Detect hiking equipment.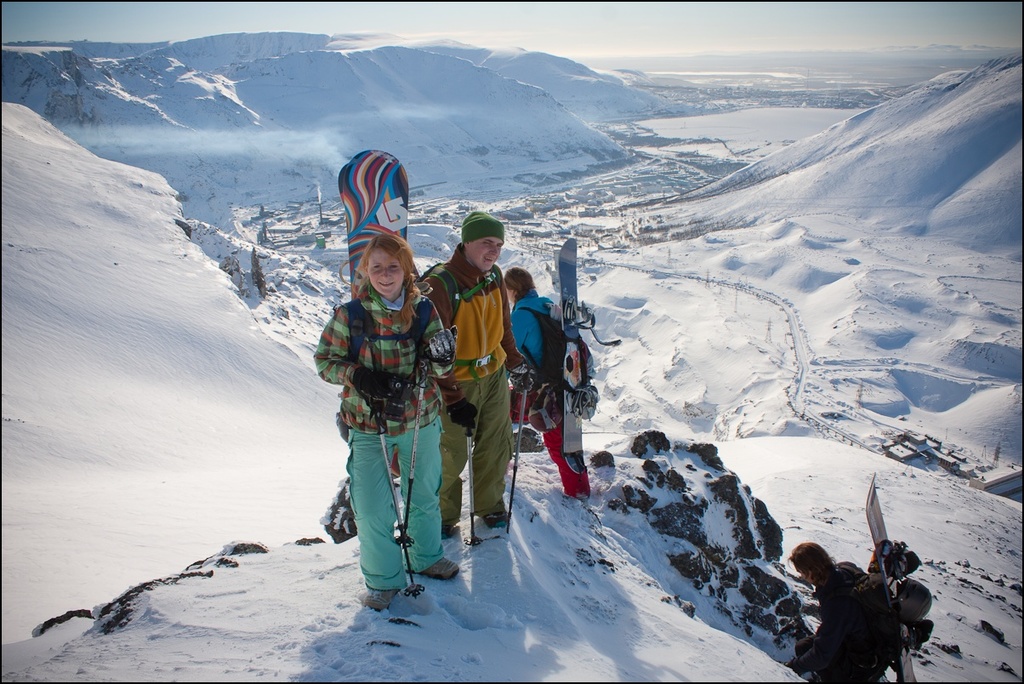
Detected at [x1=508, y1=305, x2=600, y2=387].
